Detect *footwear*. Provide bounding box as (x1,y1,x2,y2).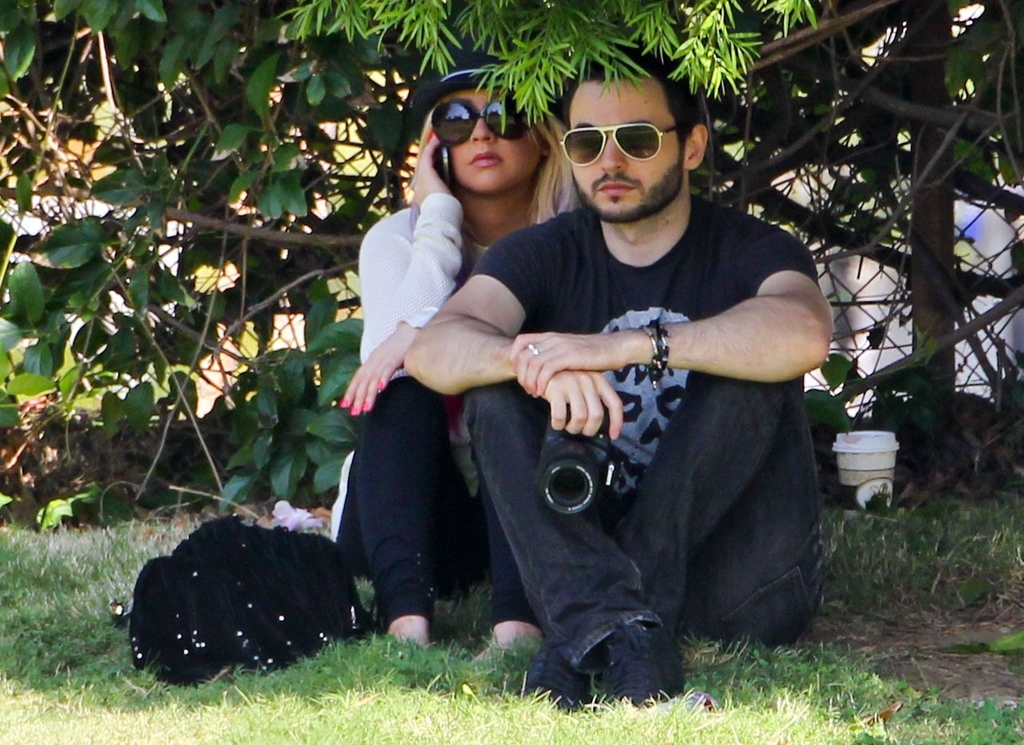
(536,605,698,717).
